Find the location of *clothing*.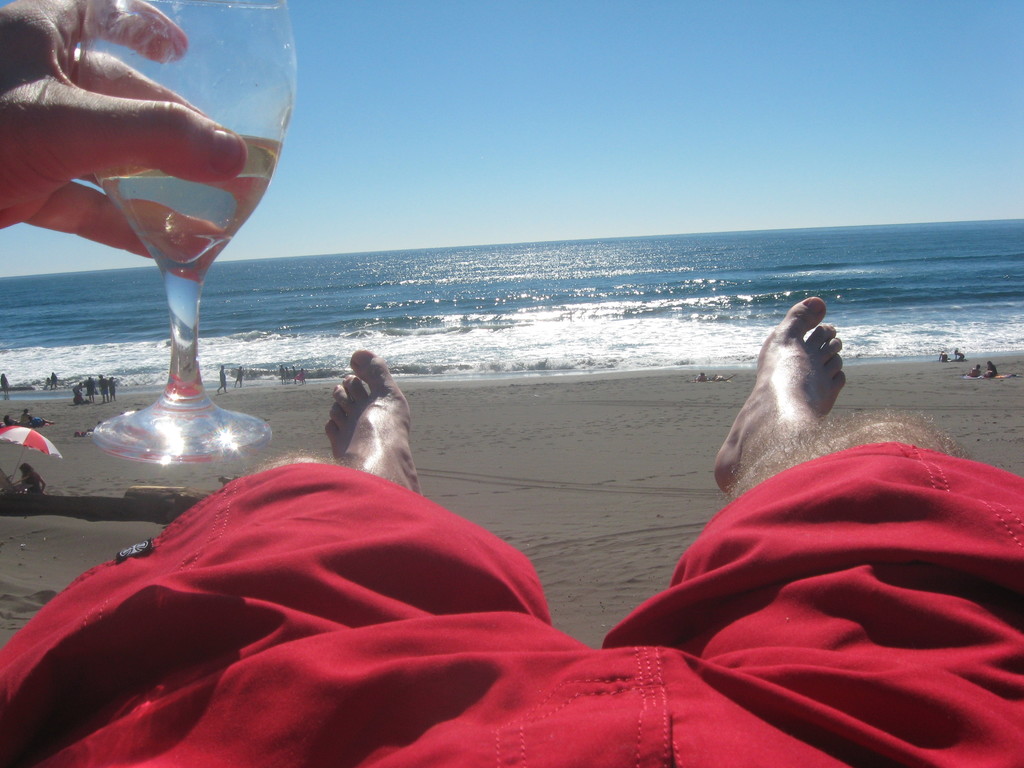
Location: select_region(986, 364, 996, 377).
